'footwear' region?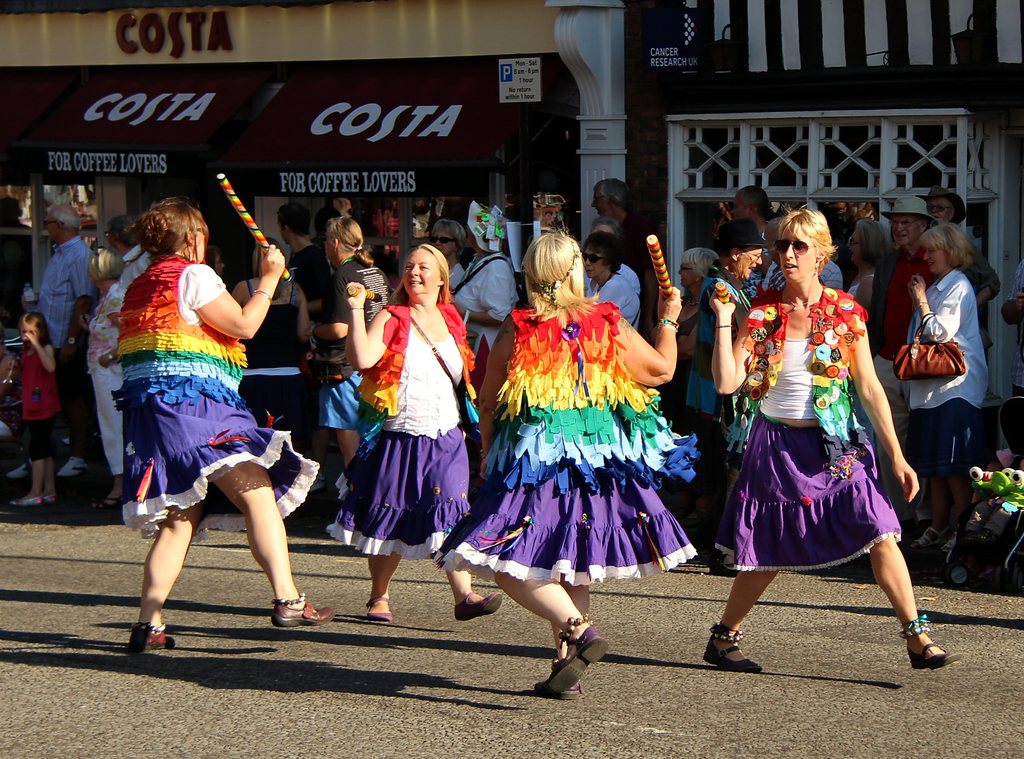
box=[88, 496, 125, 513]
